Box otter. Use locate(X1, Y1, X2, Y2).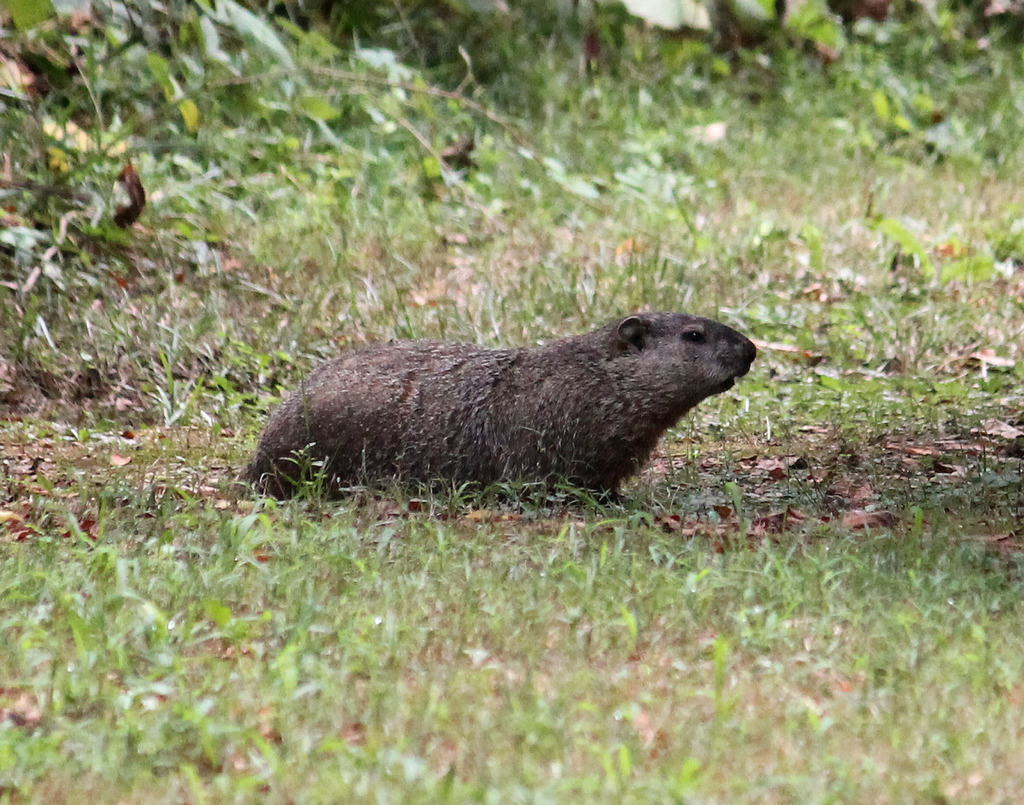
locate(242, 311, 759, 507).
